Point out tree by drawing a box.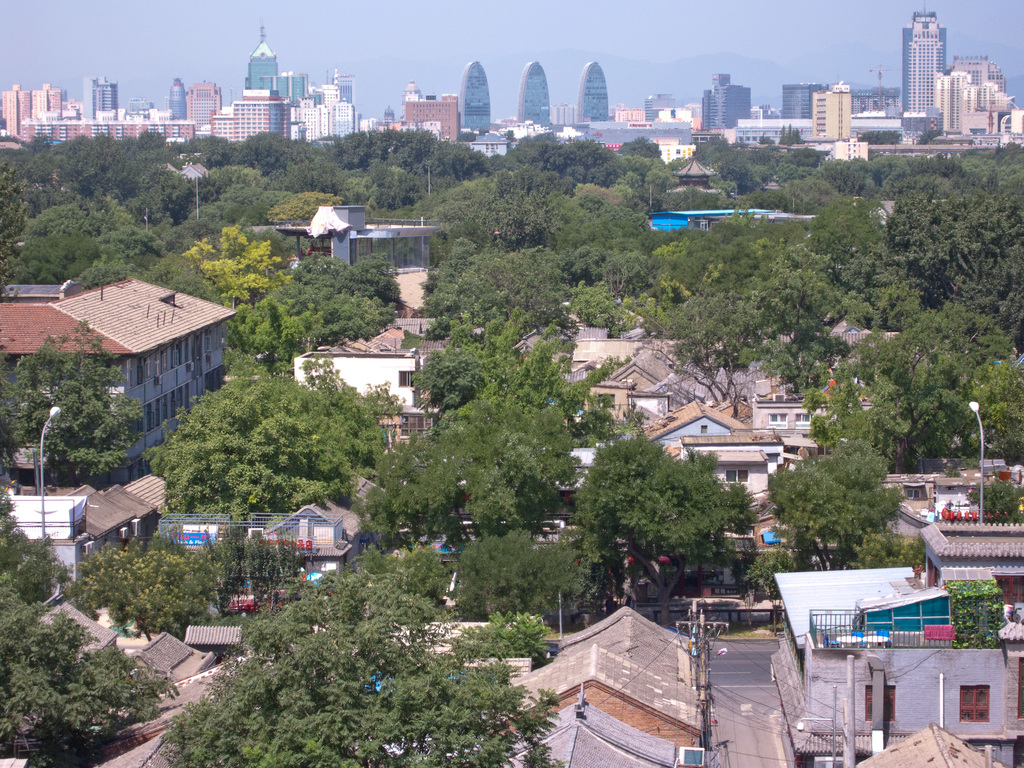
289 121 485 202.
